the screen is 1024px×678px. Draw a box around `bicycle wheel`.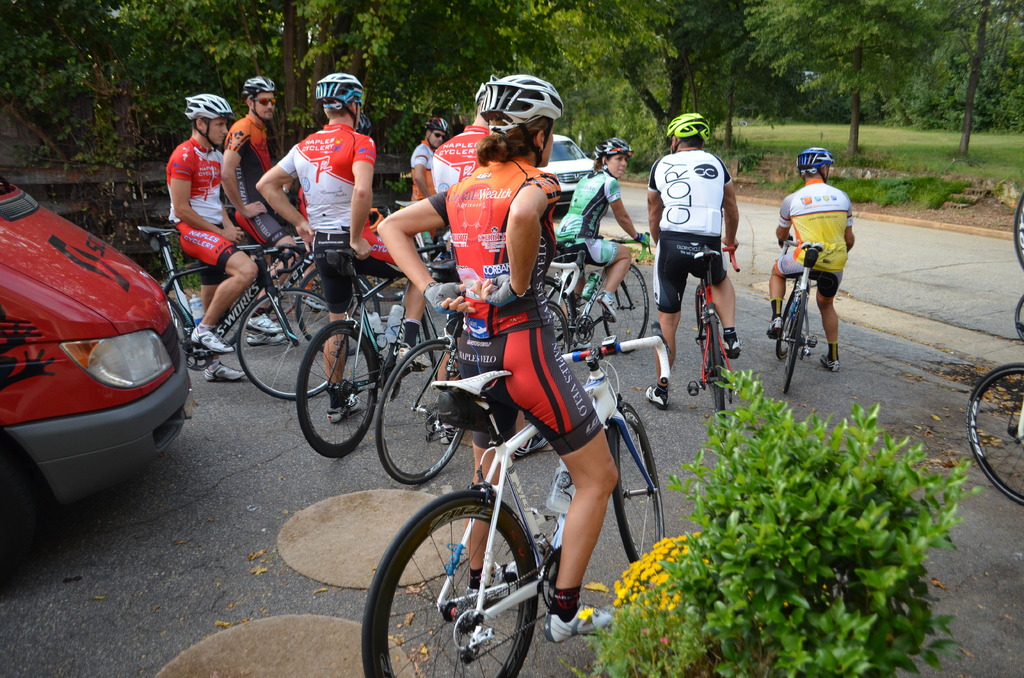
bbox=(237, 284, 351, 401).
